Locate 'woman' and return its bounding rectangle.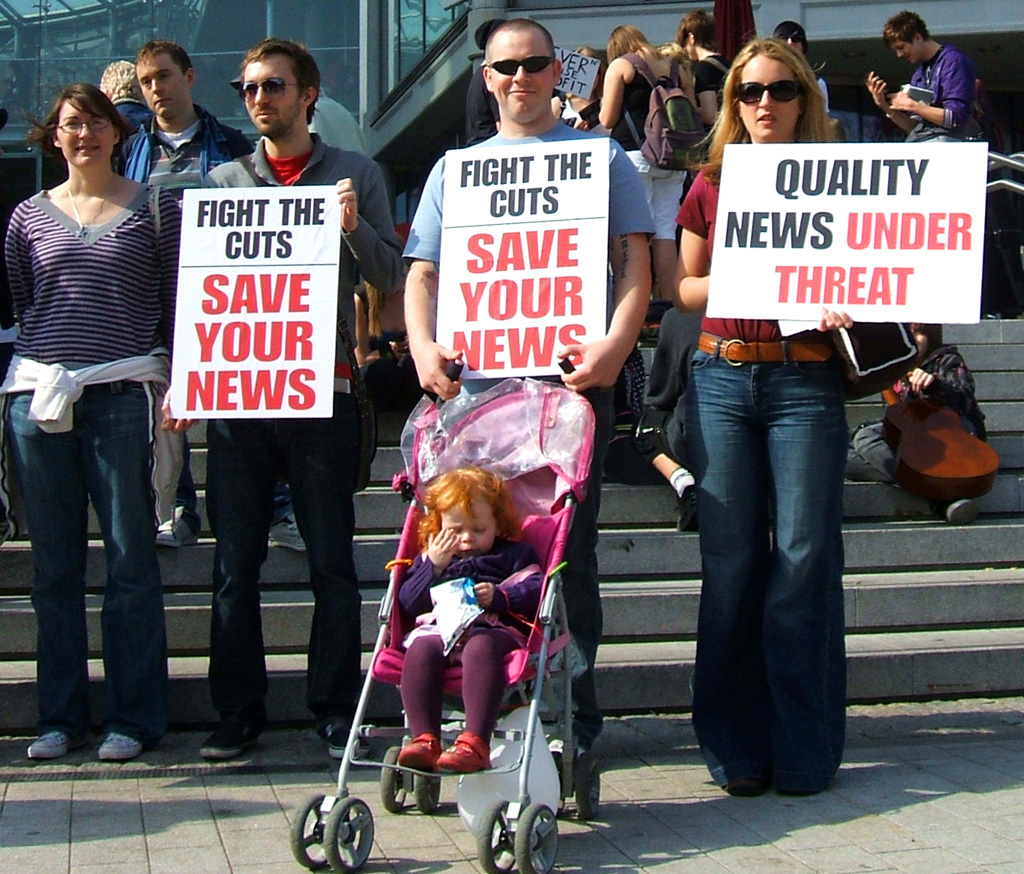
Rect(587, 25, 691, 308).
